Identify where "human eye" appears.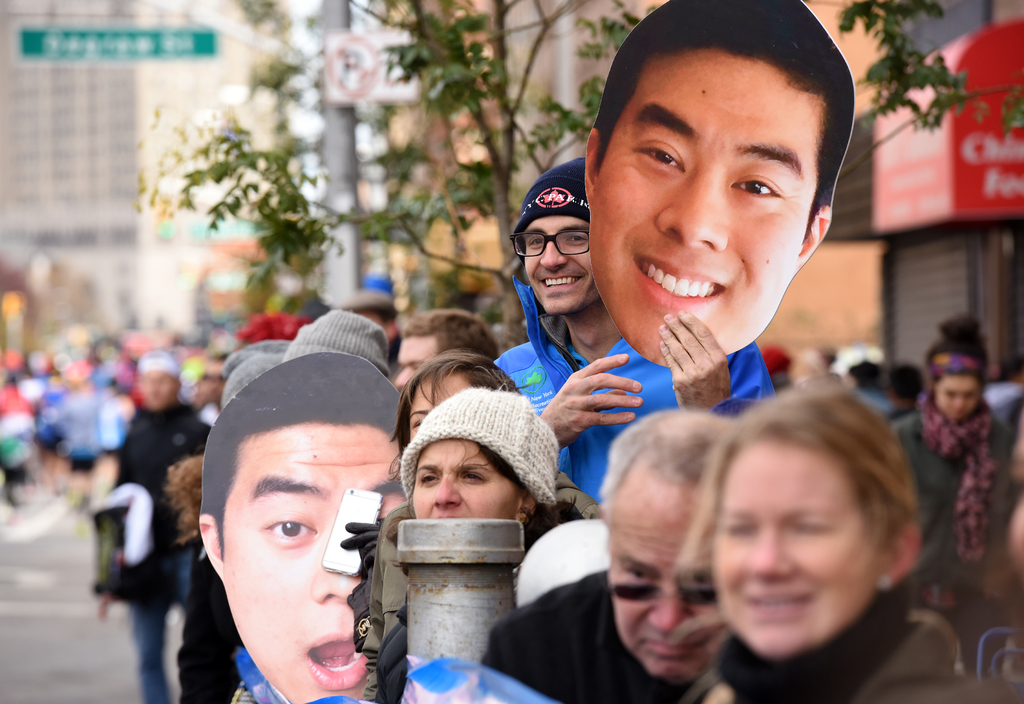
Appears at [525, 236, 543, 248].
